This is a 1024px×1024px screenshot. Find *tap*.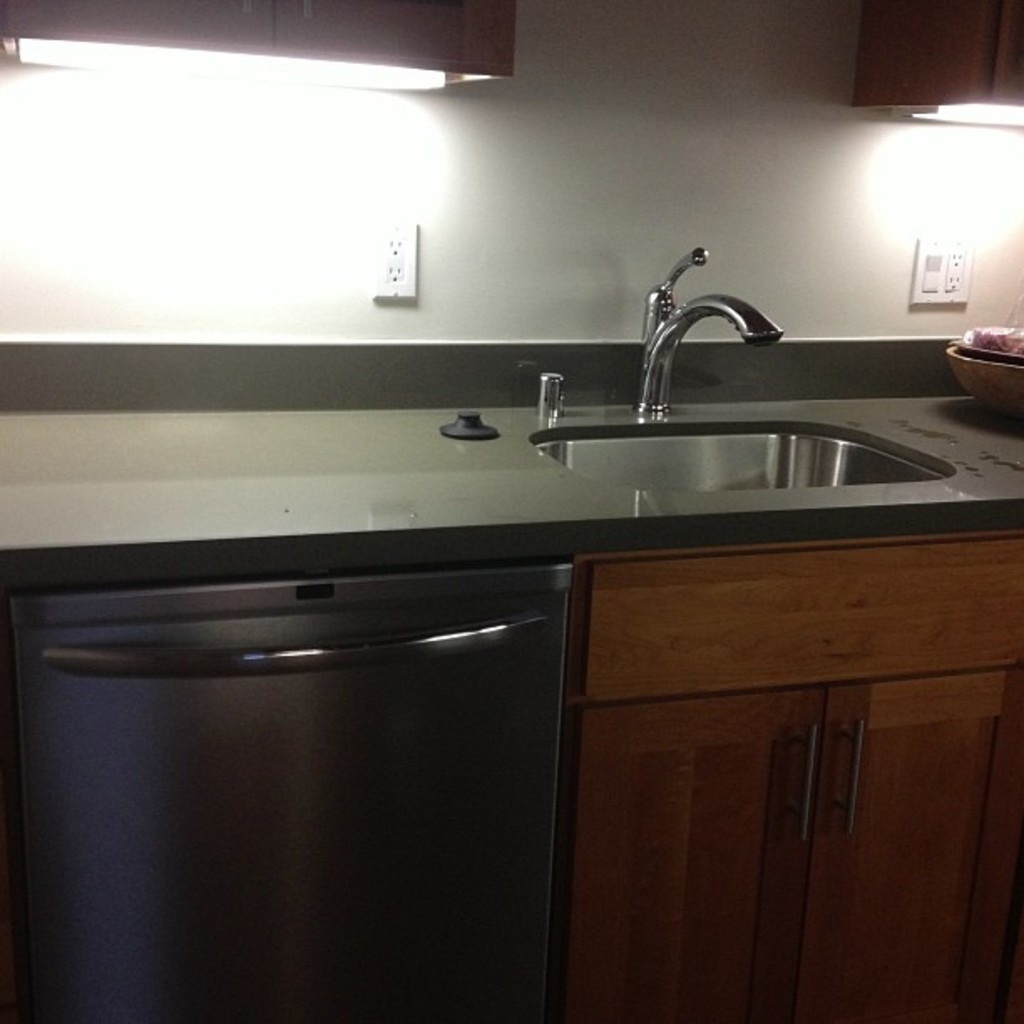
Bounding box: 582/241/808/457.
